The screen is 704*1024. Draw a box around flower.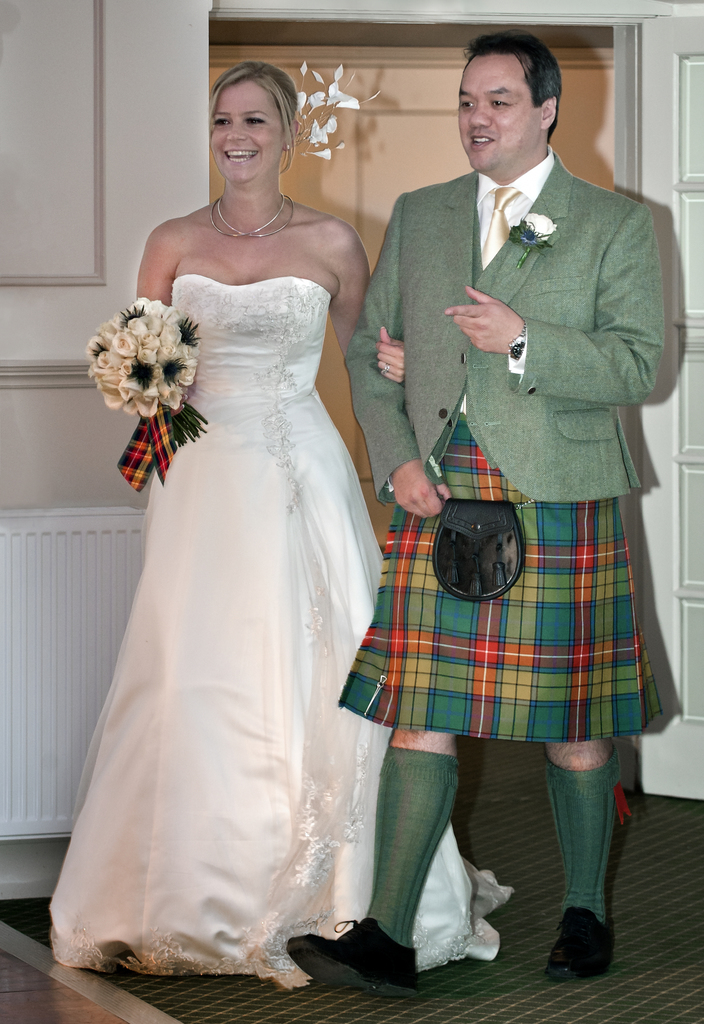
x1=157 y1=380 x2=186 y2=412.
